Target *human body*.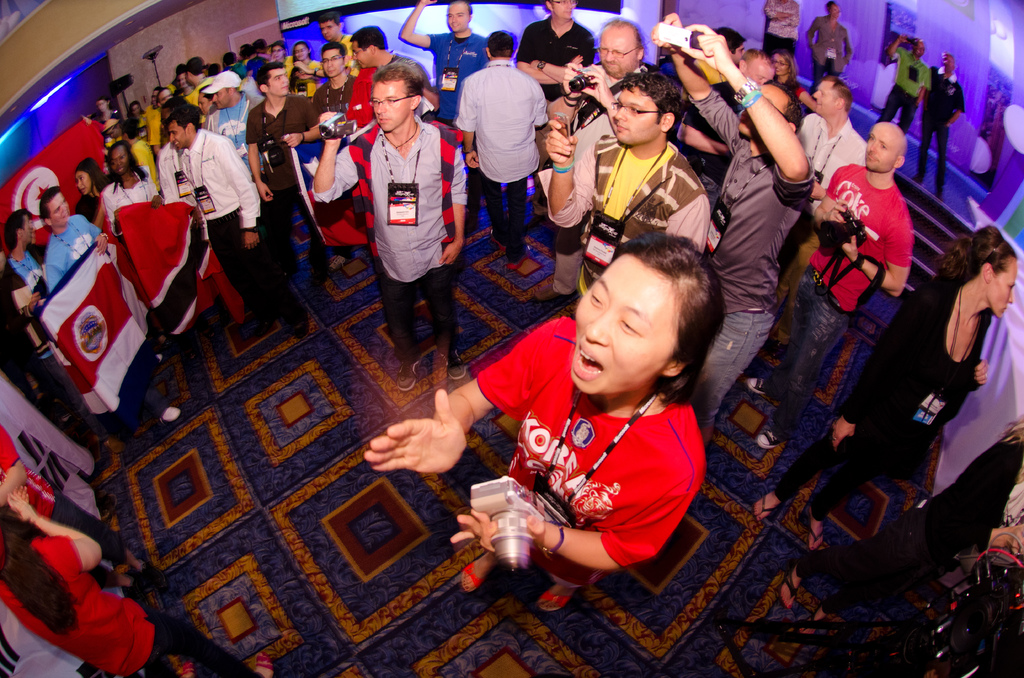
Target region: {"left": 742, "top": 117, "right": 916, "bottom": 461}.
